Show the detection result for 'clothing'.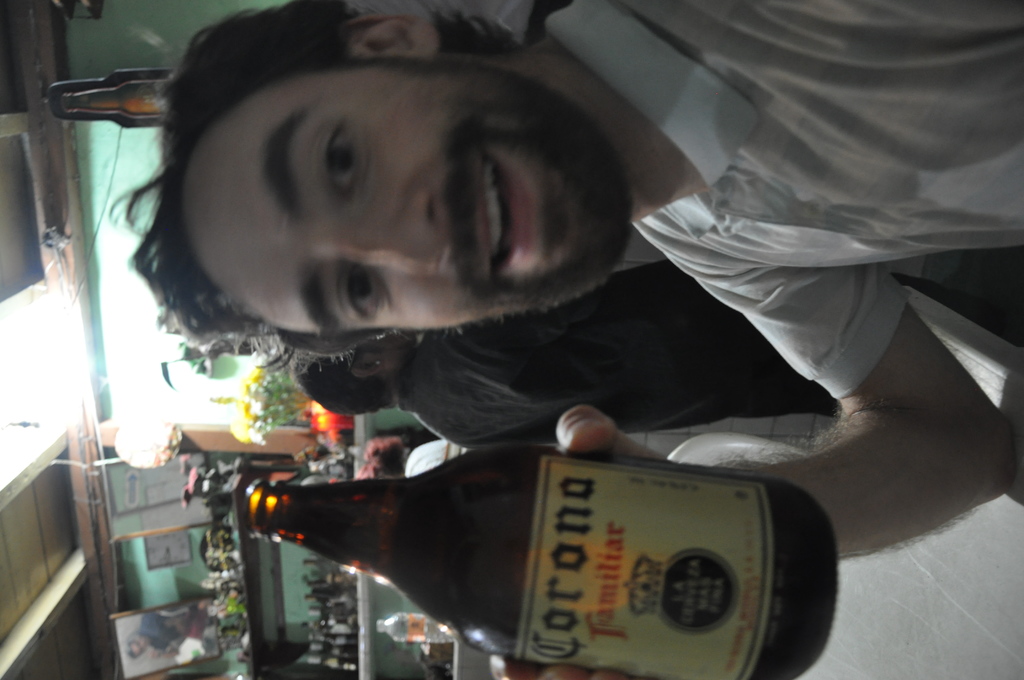
<bbox>145, 610, 189, 652</bbox>.
